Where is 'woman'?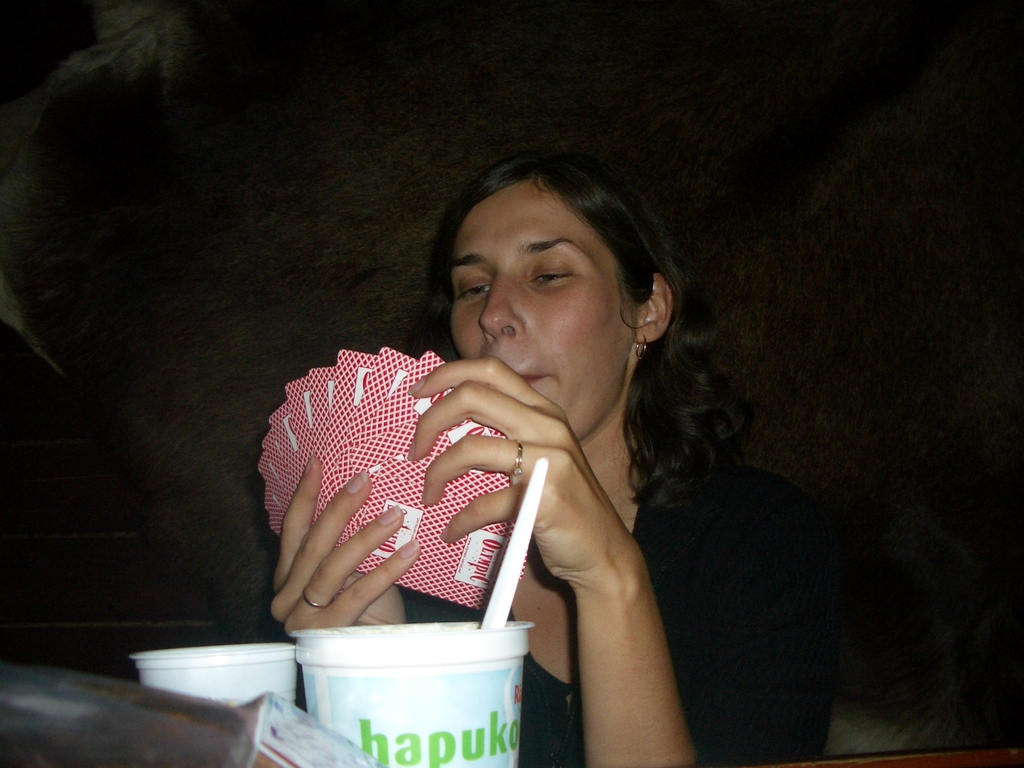
x1=269, y1=145, x2=845, y2=767.
